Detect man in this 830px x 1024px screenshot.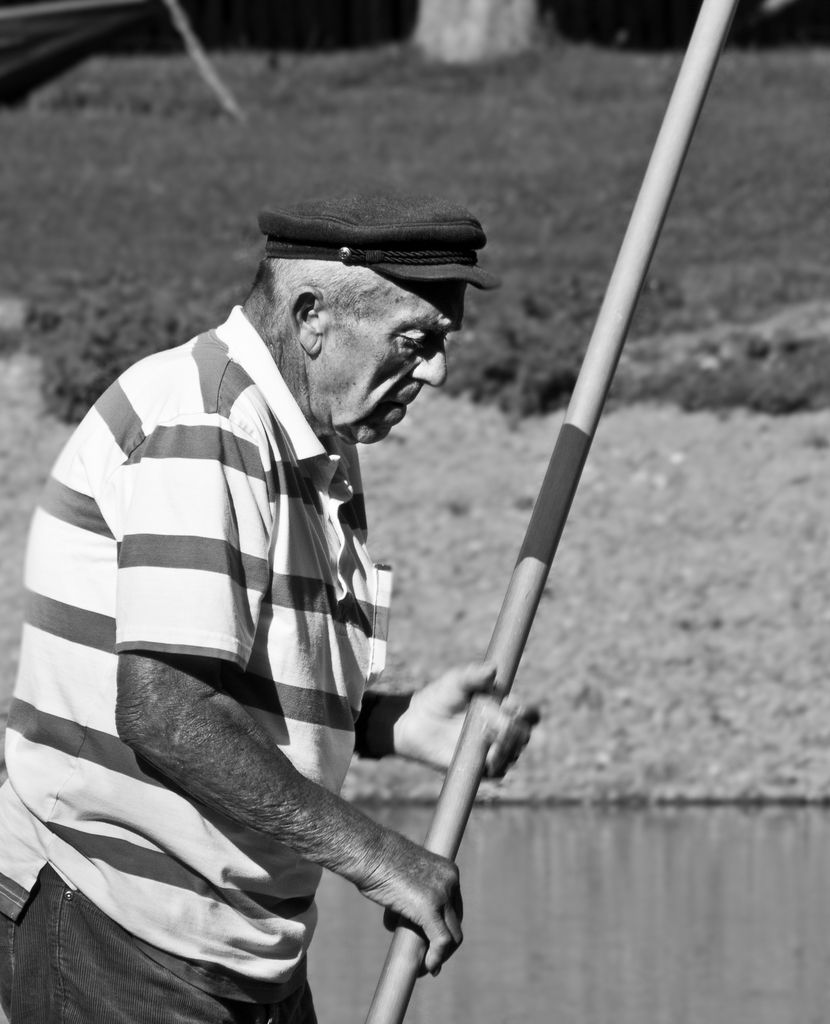
Detection: x1=1 y1=136 x2=579 y2=1022.
